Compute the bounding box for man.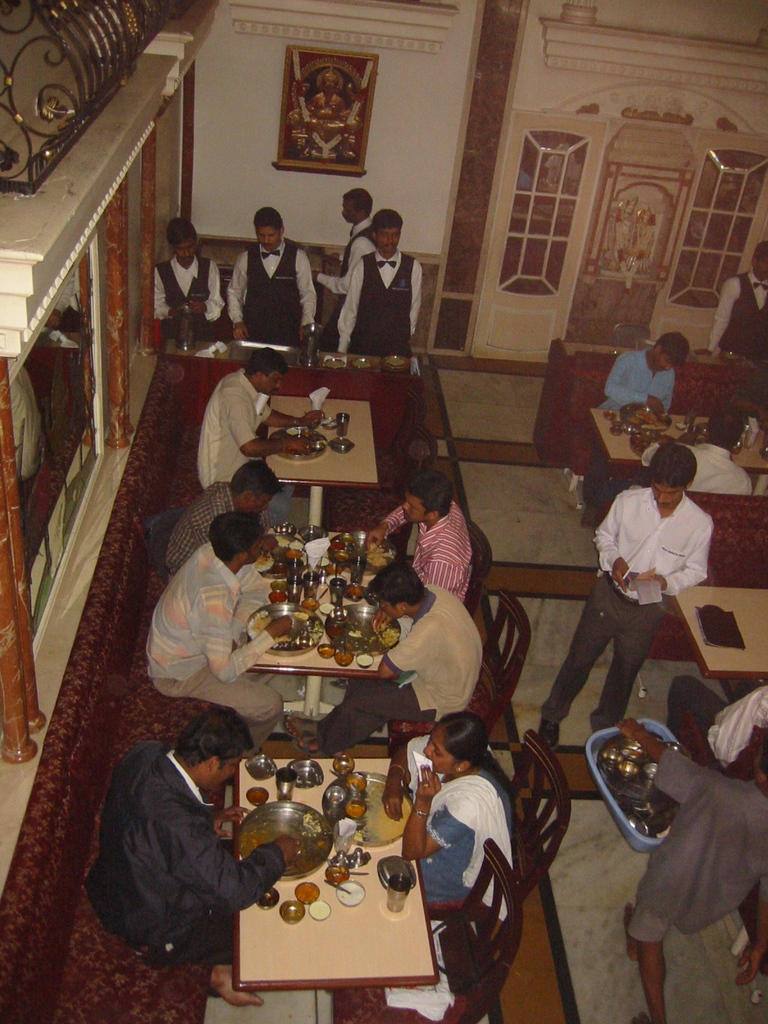
143,519,284,762.
